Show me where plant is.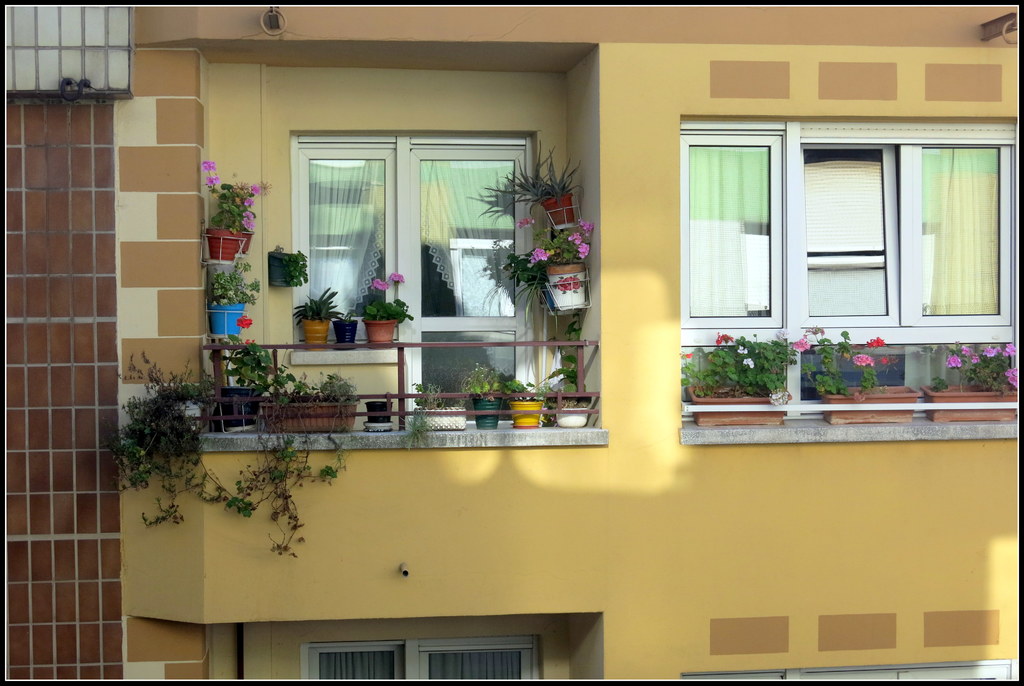
plant is at locate(216, 331, 294, 414).
